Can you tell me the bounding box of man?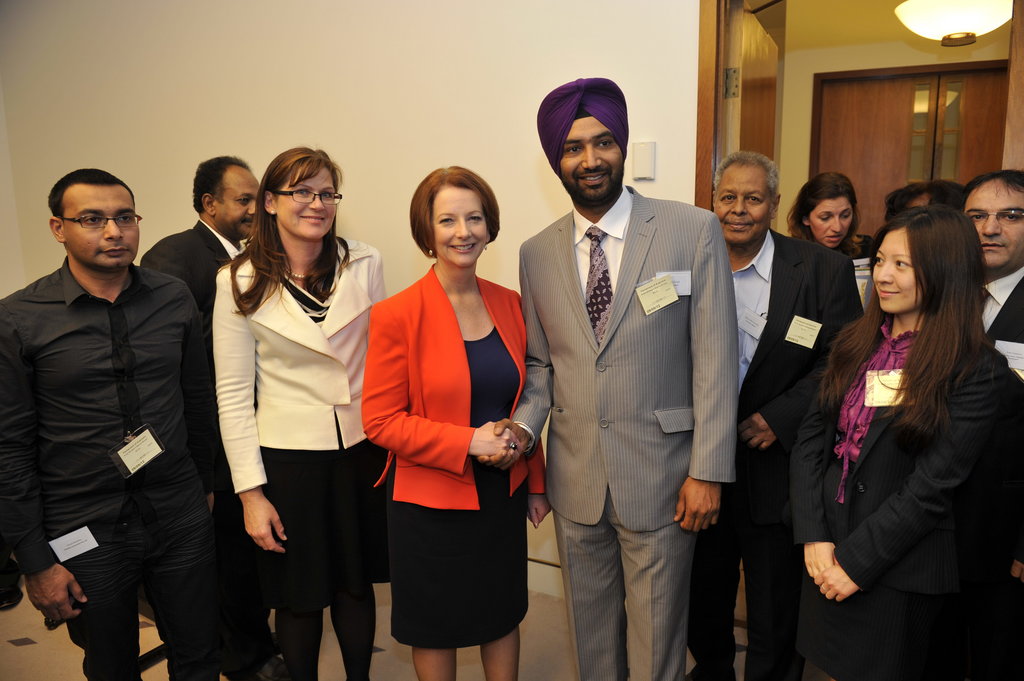
pyautogui.locateOnScreen(695, 147, 866, 671).
